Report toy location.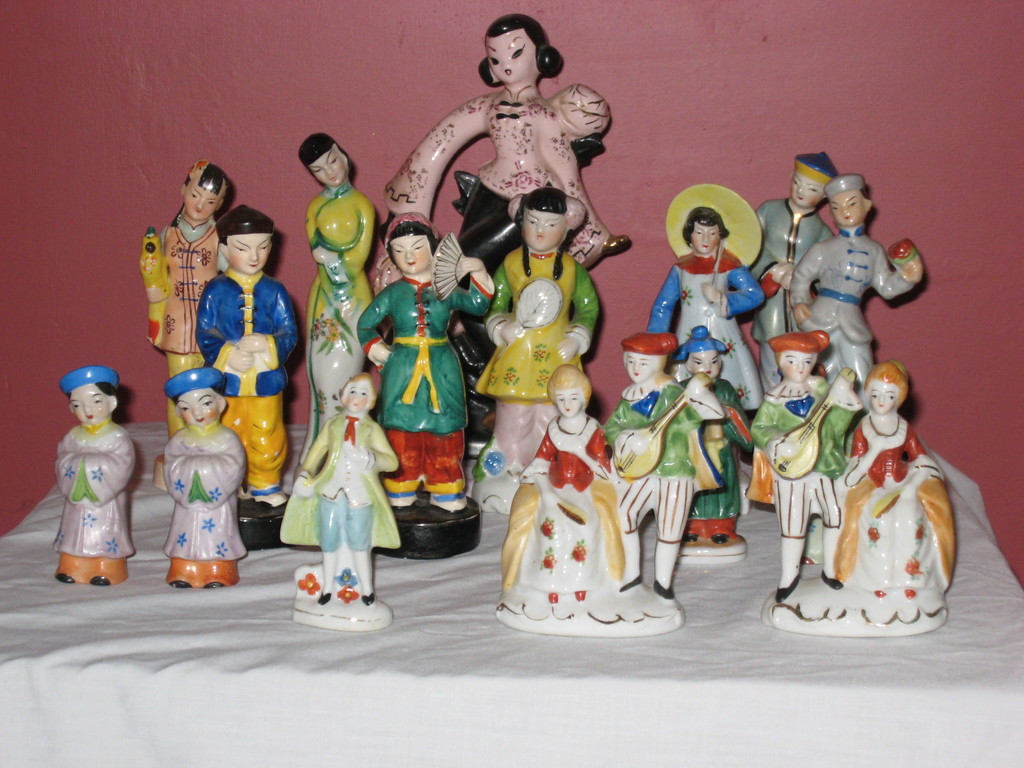
Report: 472 183 598 514.
